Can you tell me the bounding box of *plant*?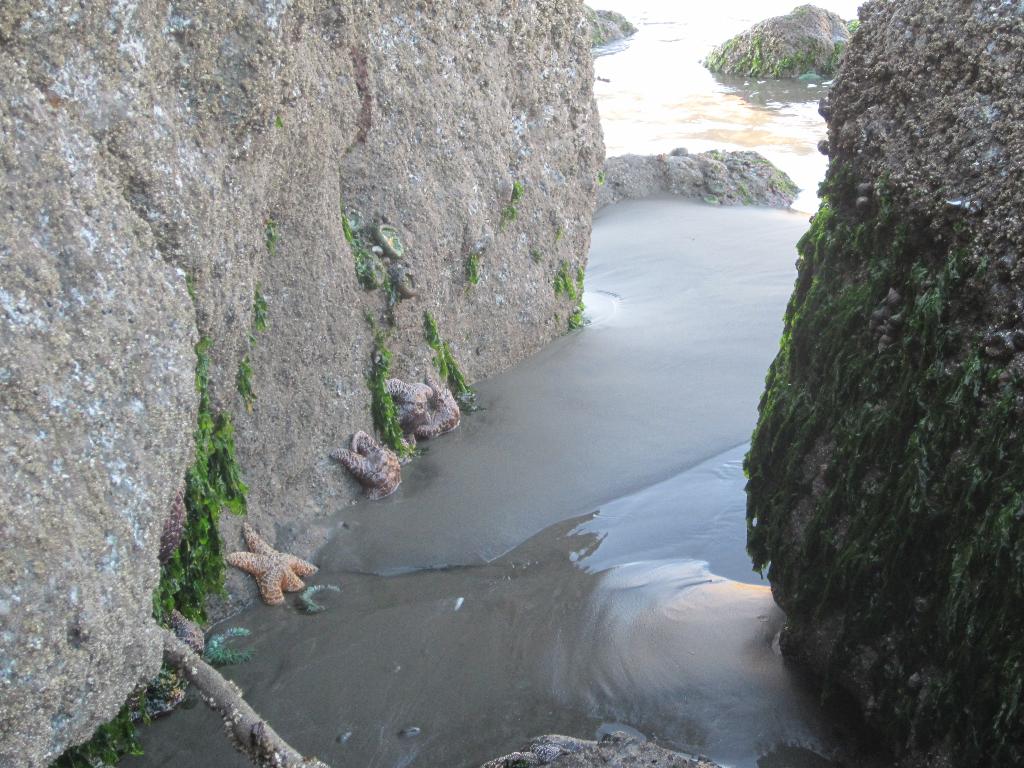
424 298 481 417.
